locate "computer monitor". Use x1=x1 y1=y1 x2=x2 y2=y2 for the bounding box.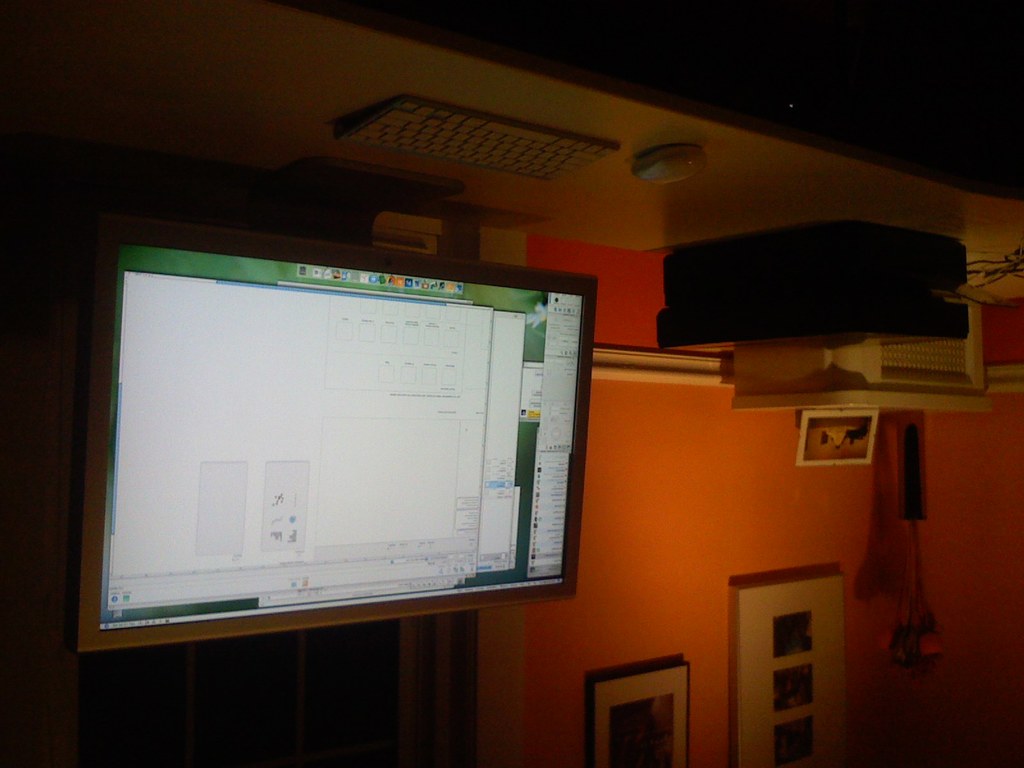
x1=72 y1=212 x2=604 y2=659.
